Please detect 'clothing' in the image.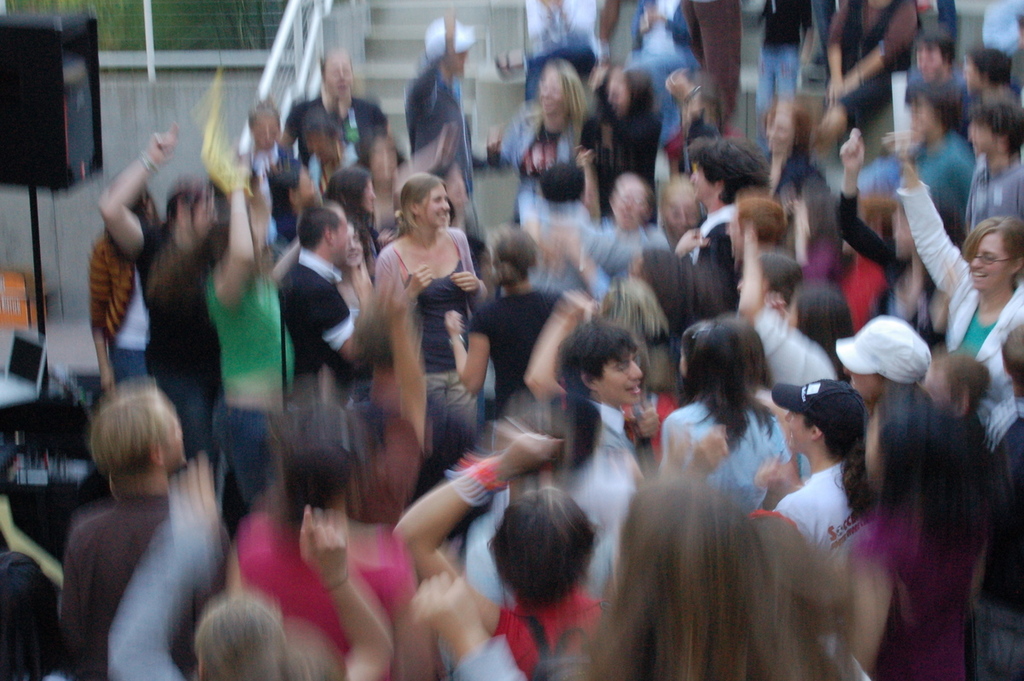
[134, 224, 235, 460].
